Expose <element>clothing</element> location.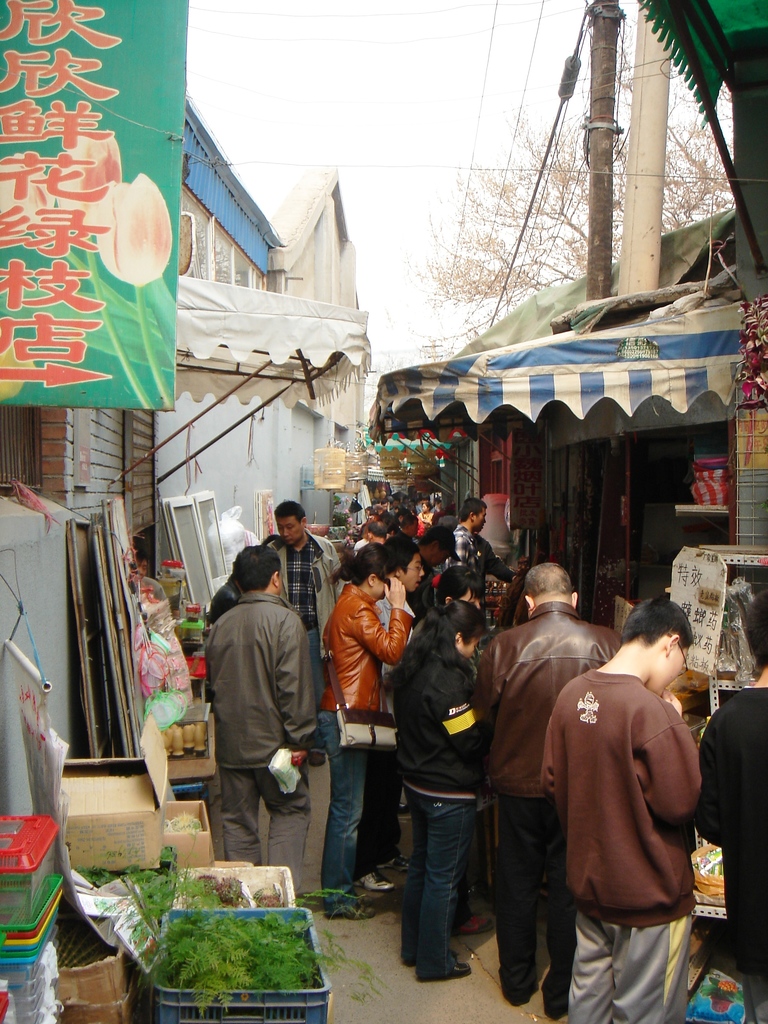
Exposed at box(475, 604, 620, 1010).
